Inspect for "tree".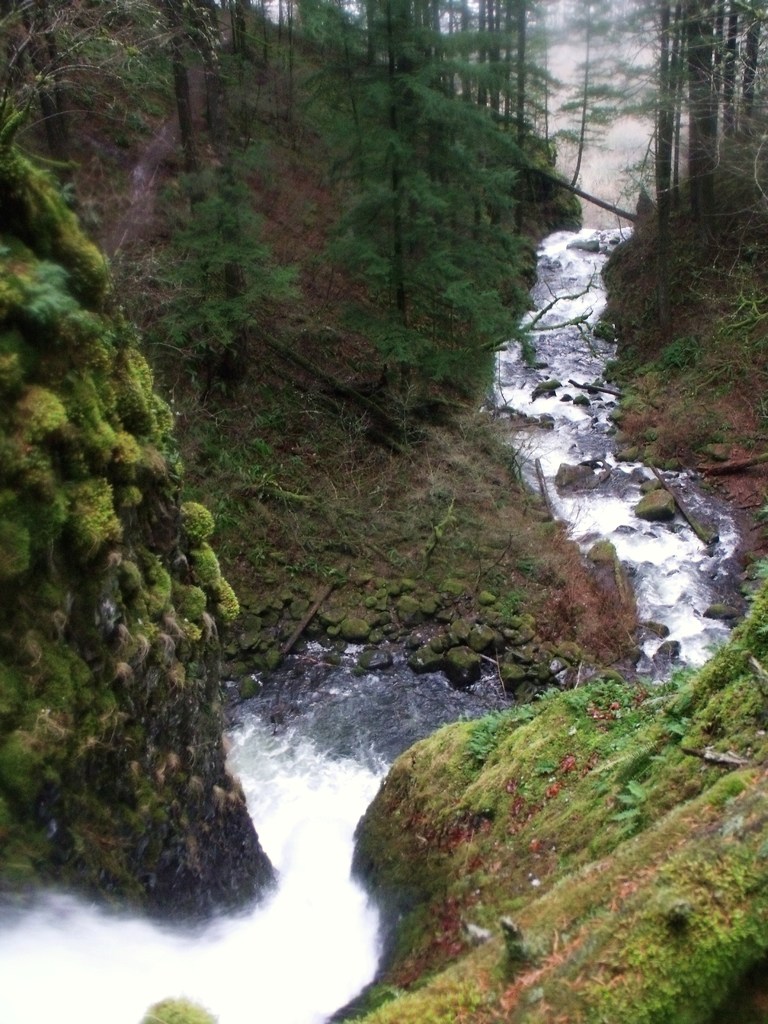
Inspection: l=559, t=0, r=767, b=275.
